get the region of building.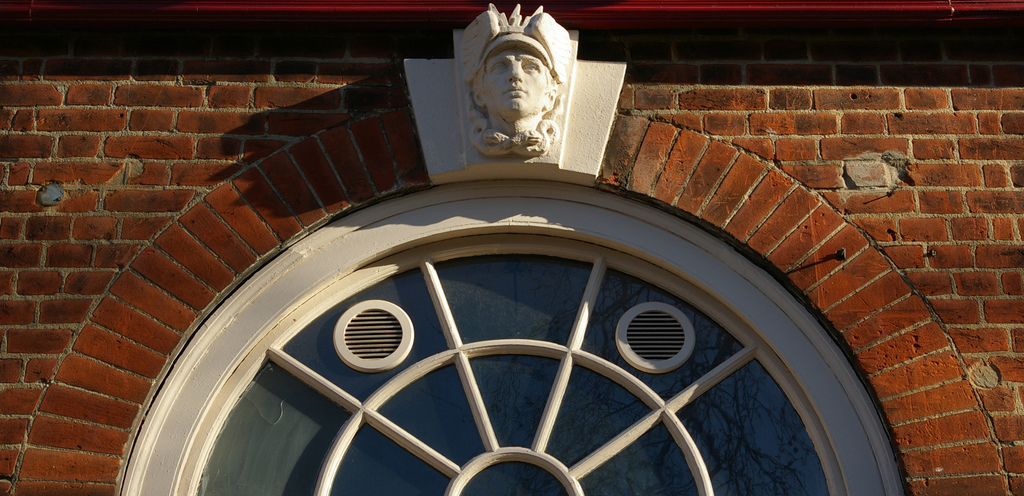
0:0:1023:495.
